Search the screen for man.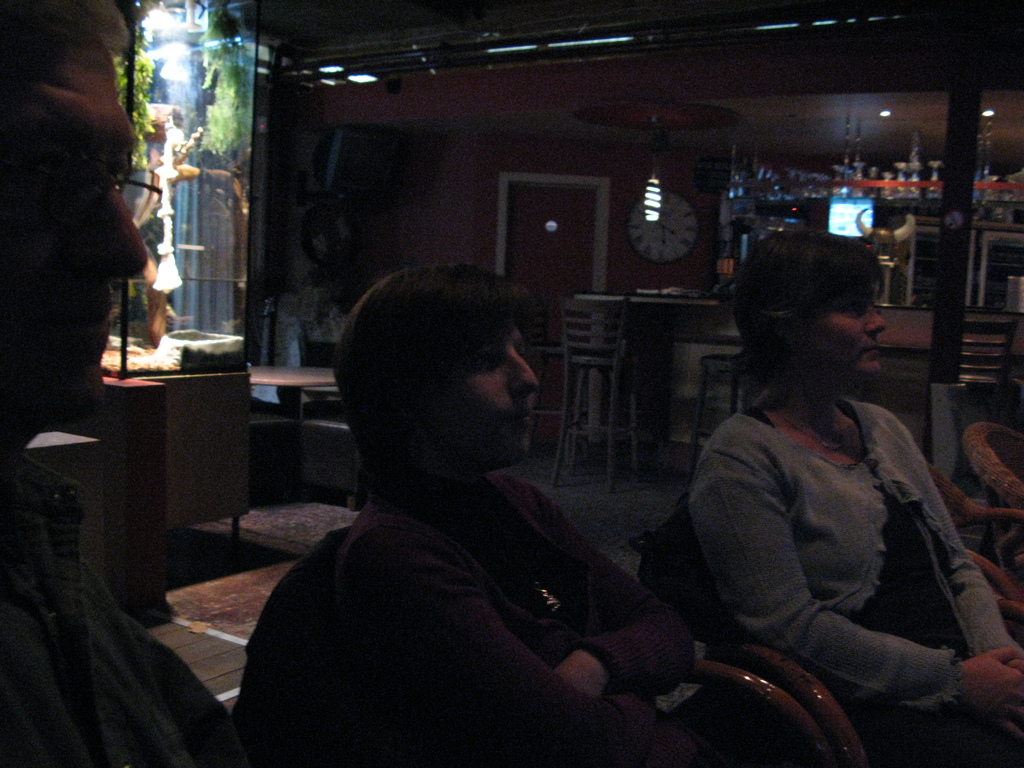
Found at box(0, 0, 260, 767).
